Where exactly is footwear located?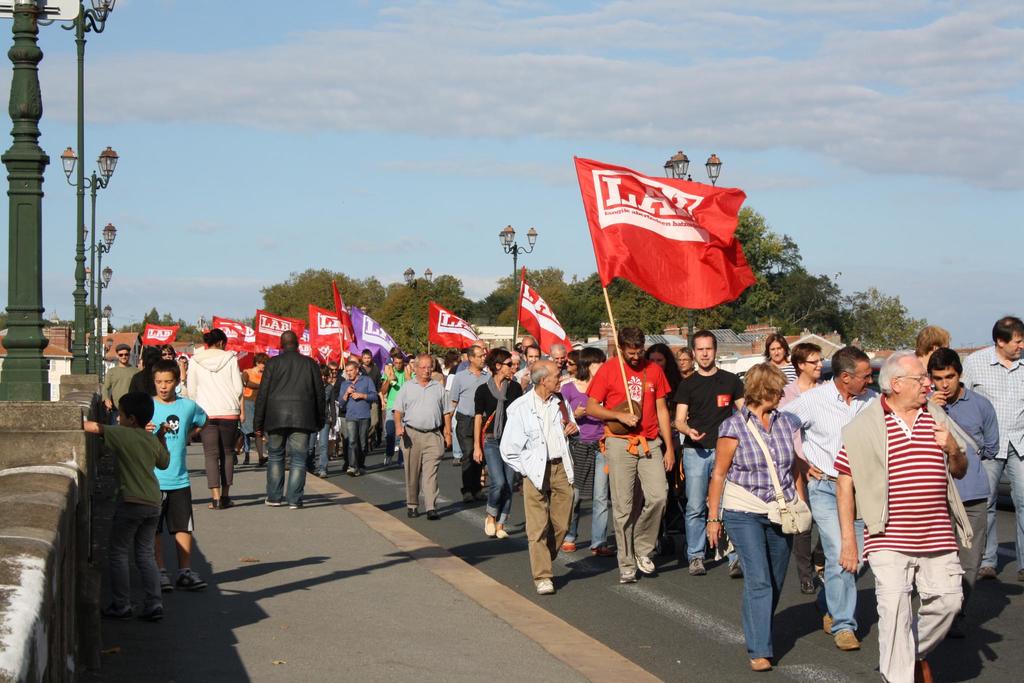
Its bounding box is 312/467/328/479.
